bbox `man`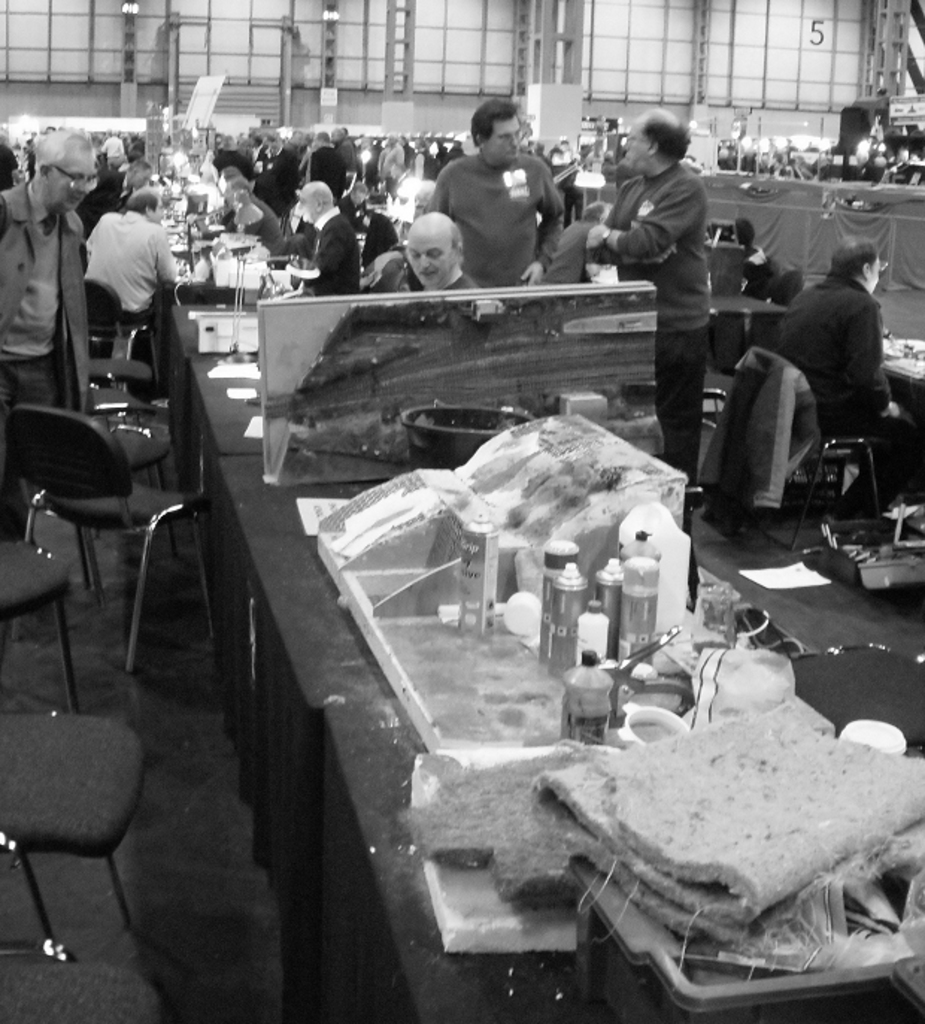
[left=767, top=236, right=924, bottom=505]
